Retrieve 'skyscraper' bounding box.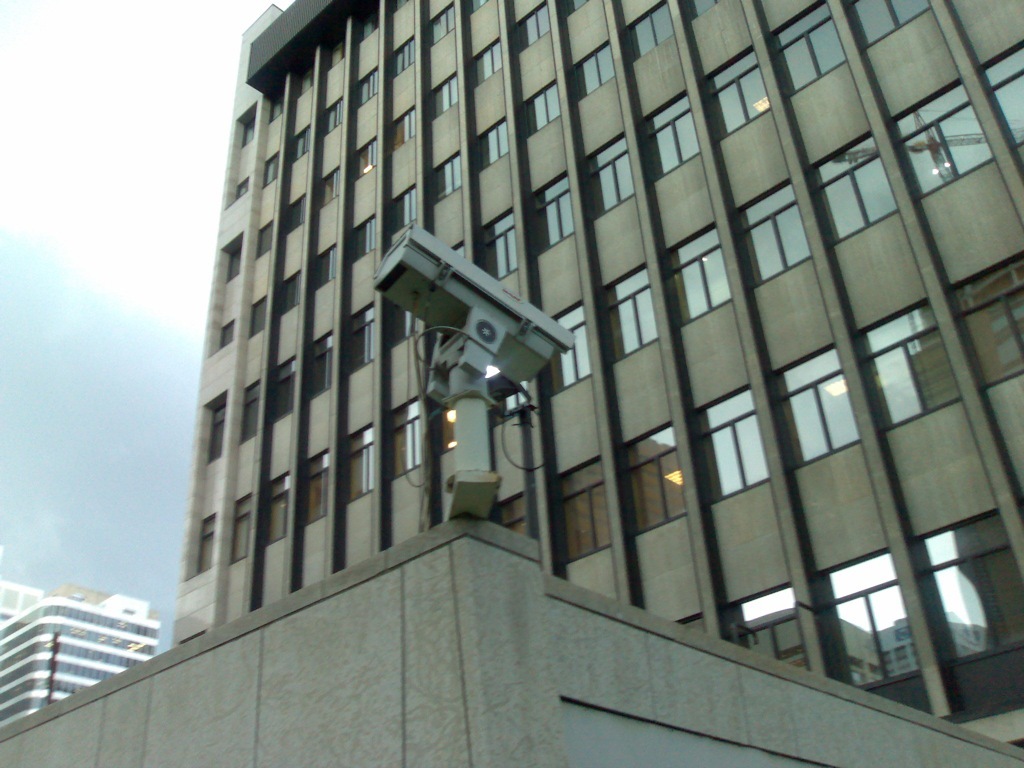
Bounding box: <box>136,0,943,767</box>.
